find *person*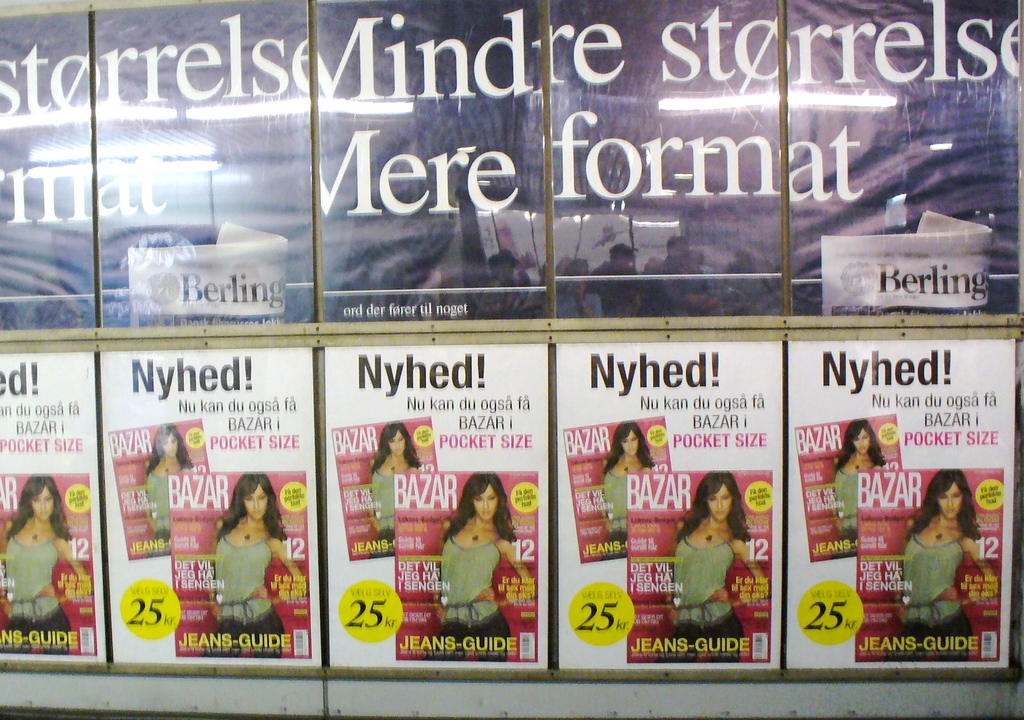
Rect(428, 471, 530, 657)
